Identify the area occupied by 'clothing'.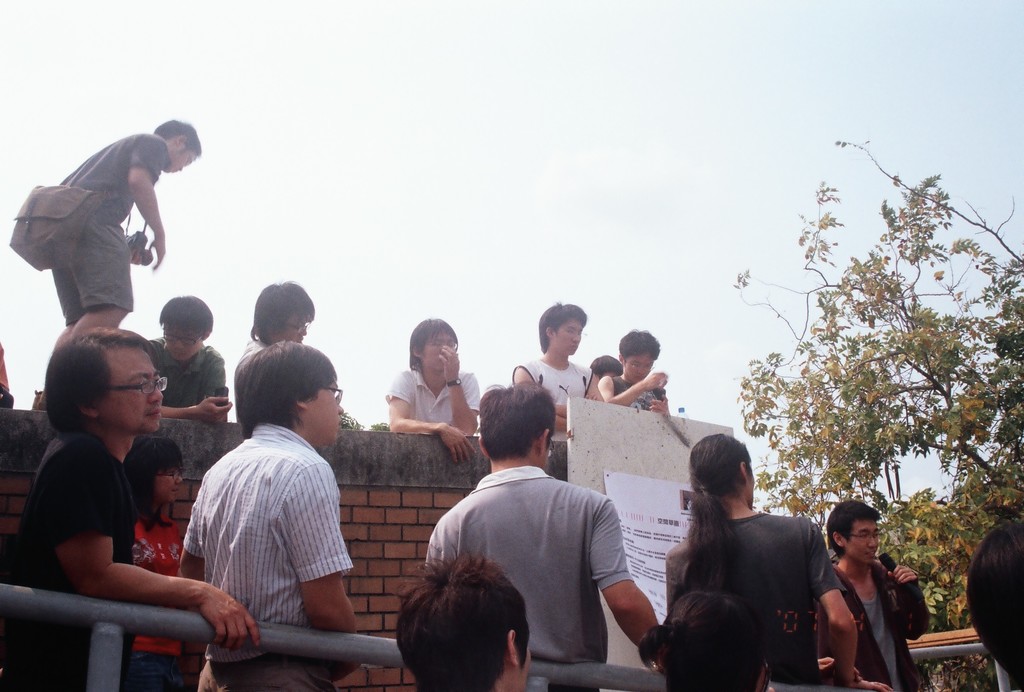
Area: Rect(145, 340, 229, 472).
